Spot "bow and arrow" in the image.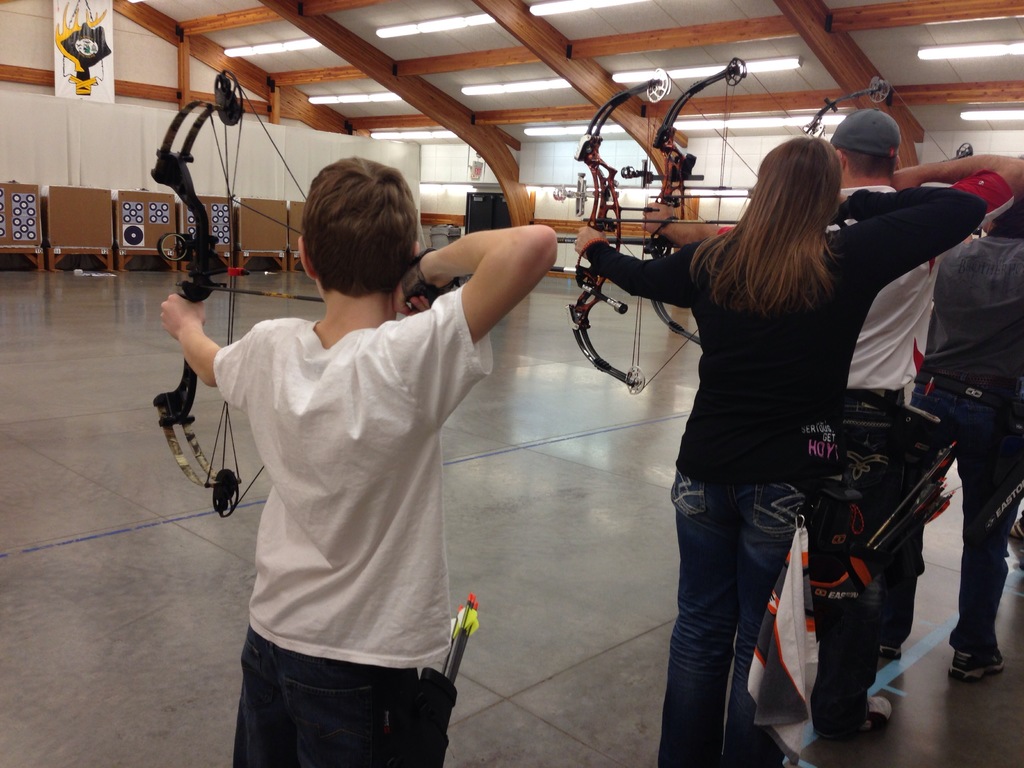
"bow and arrow" found at pyautogui.locateOnScreen(148, 73, 327, 518).
